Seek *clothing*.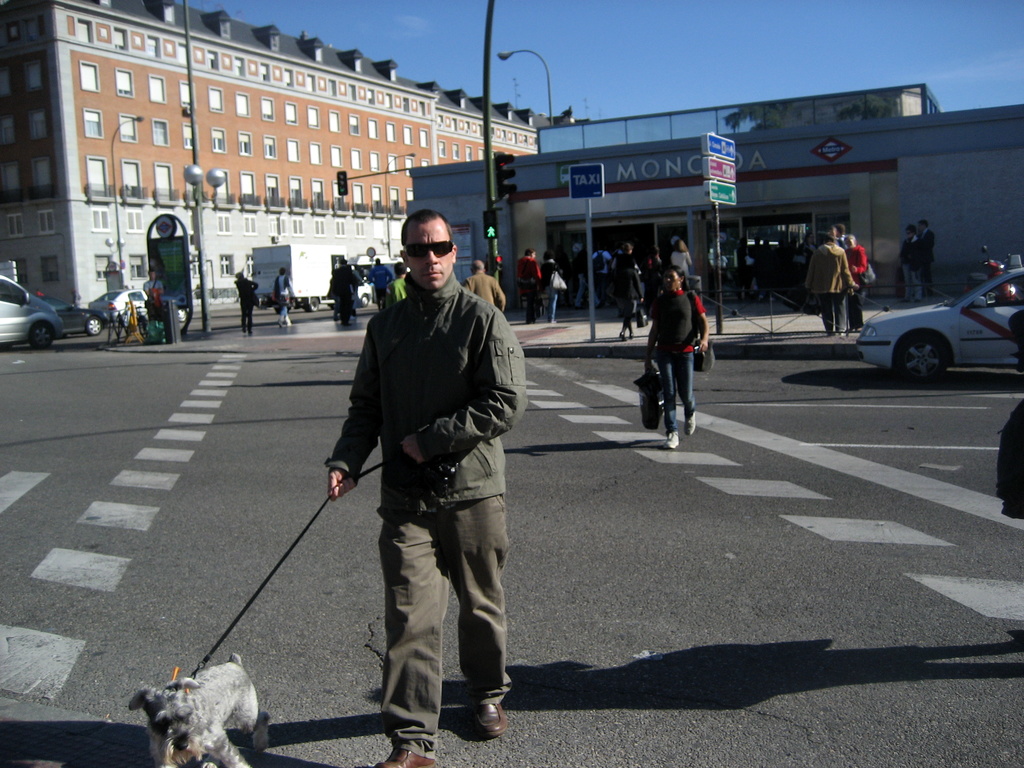
<region>649, 285, 703, 435</region>.
